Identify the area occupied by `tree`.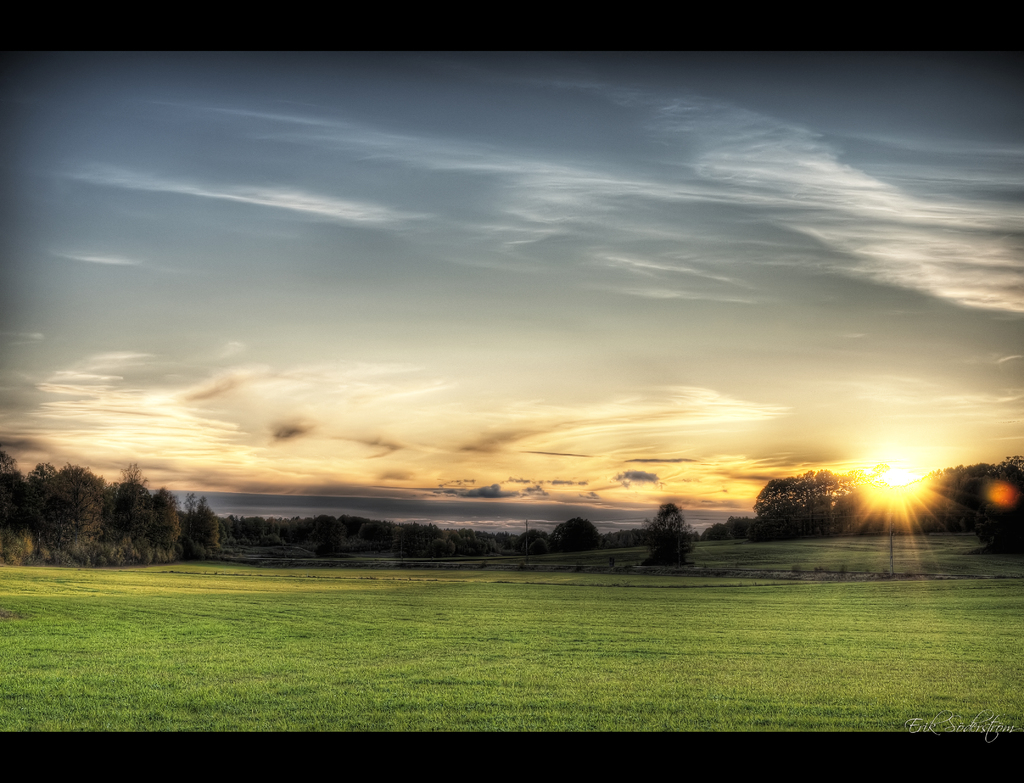
Area: 297, 522, 313, 545.
